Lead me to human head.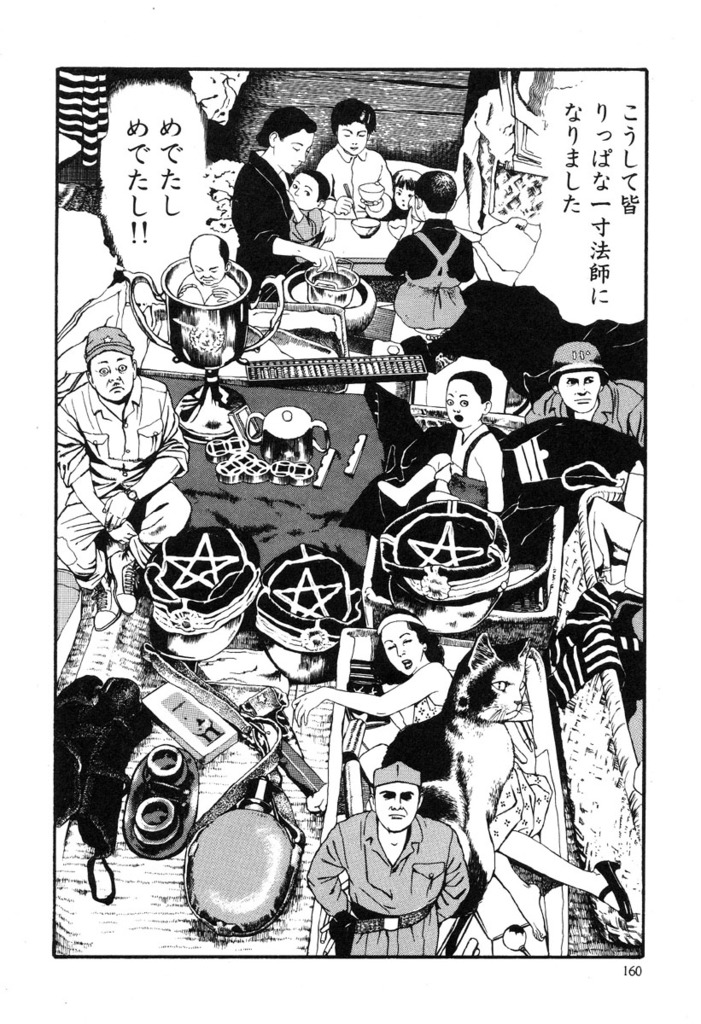
Lead to 393:167:421:212.
